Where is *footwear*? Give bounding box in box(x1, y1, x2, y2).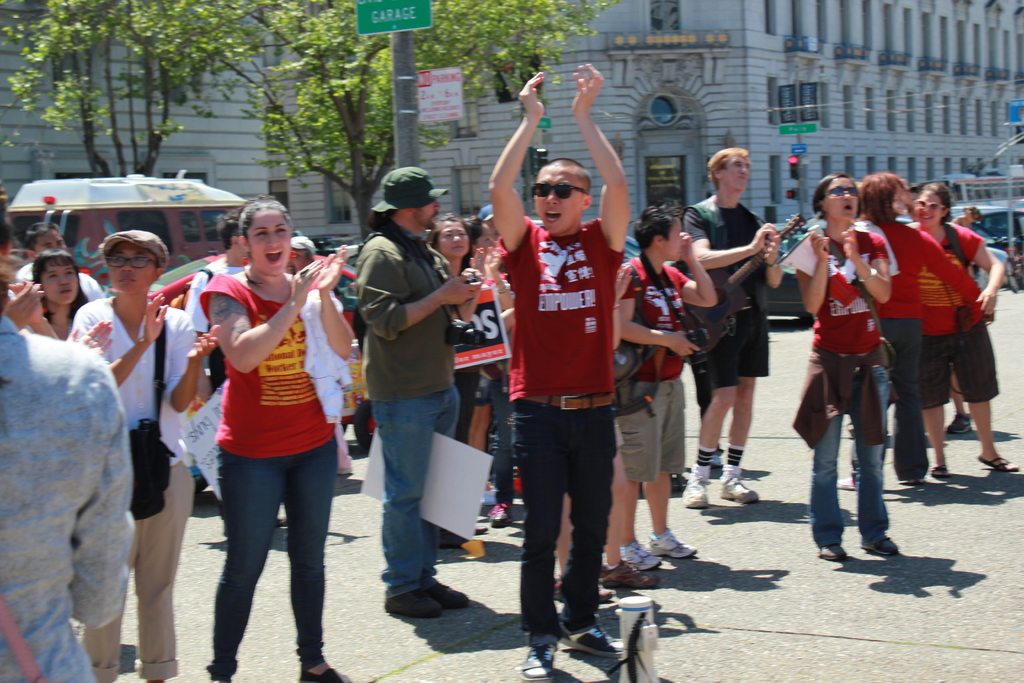
box(618, 541, 662, 570).
